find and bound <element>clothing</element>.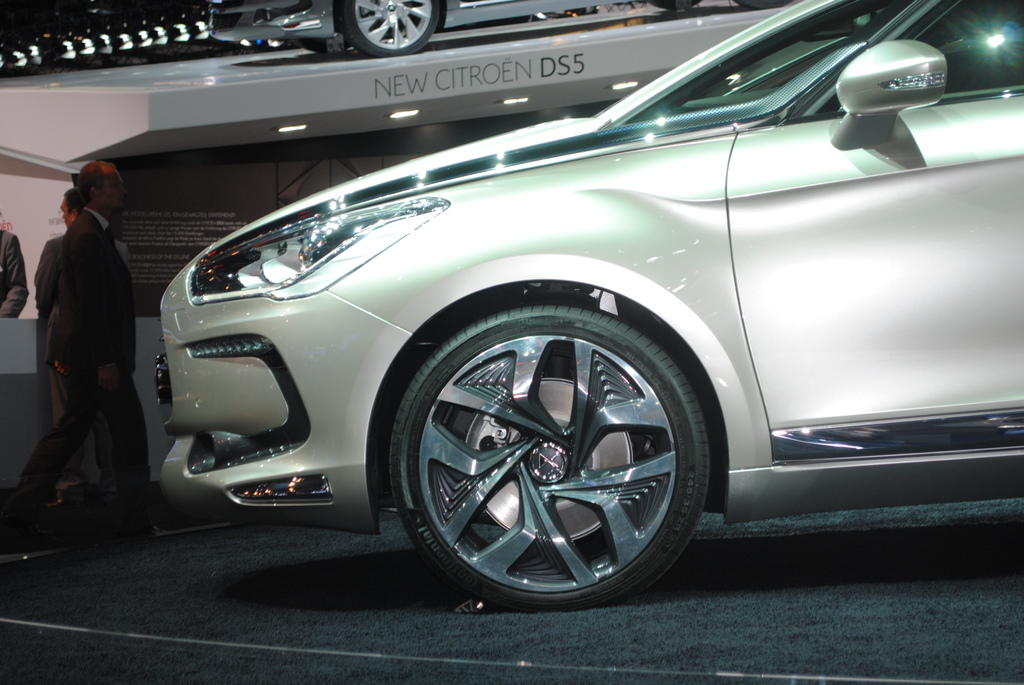
Bound: [36, 232, 115, 492].
